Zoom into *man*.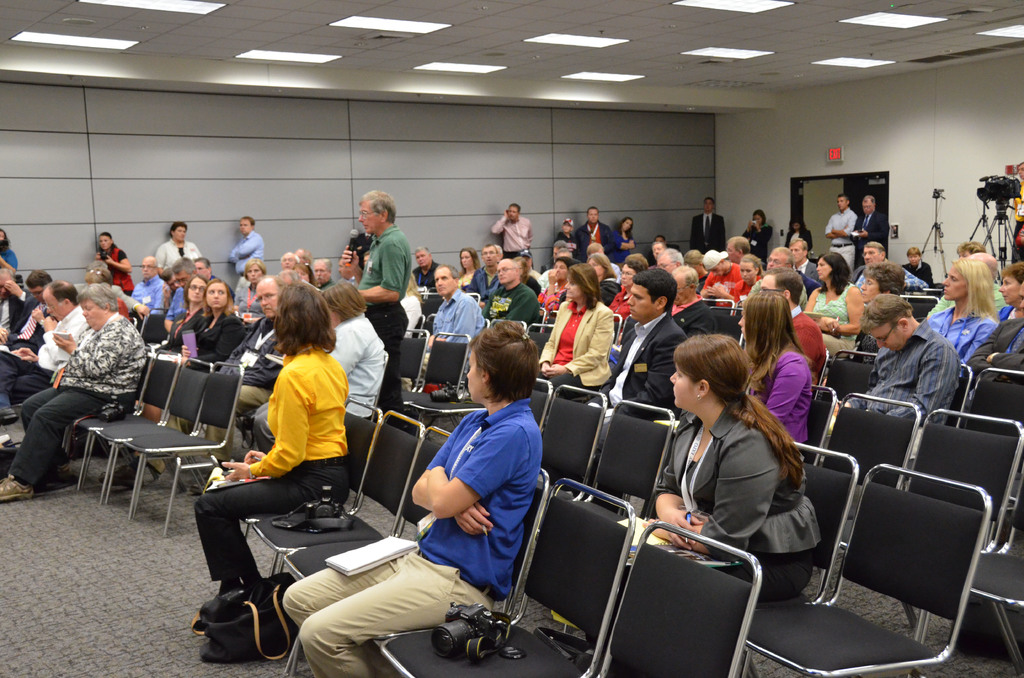
Zoom target: (161,266,180,309).
